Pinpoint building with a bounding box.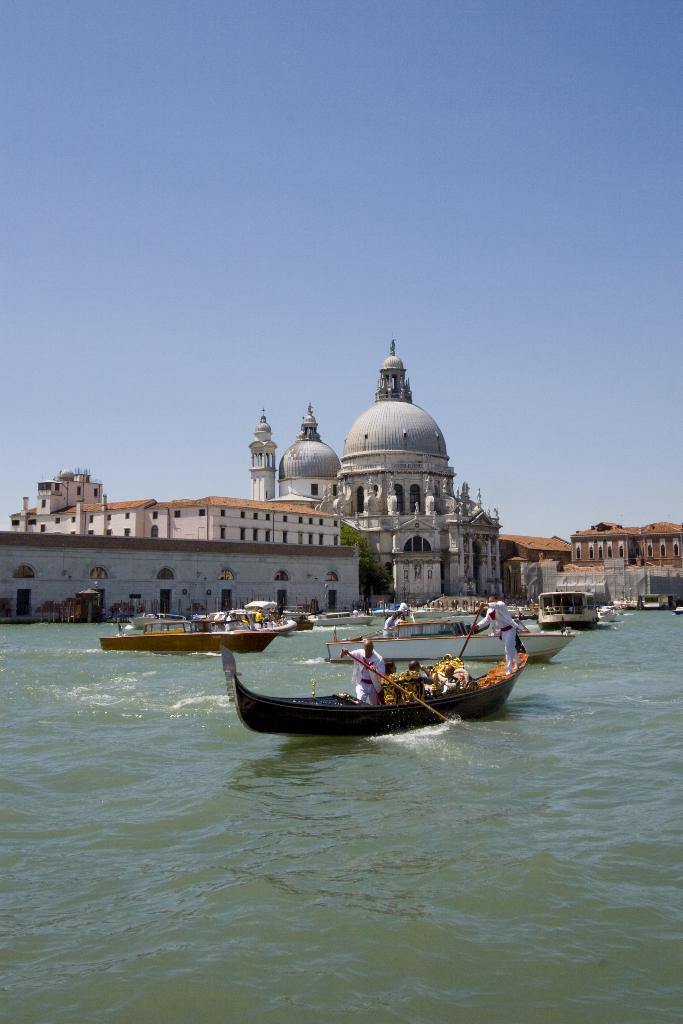
bbox=[546, 519, 682, 600].
